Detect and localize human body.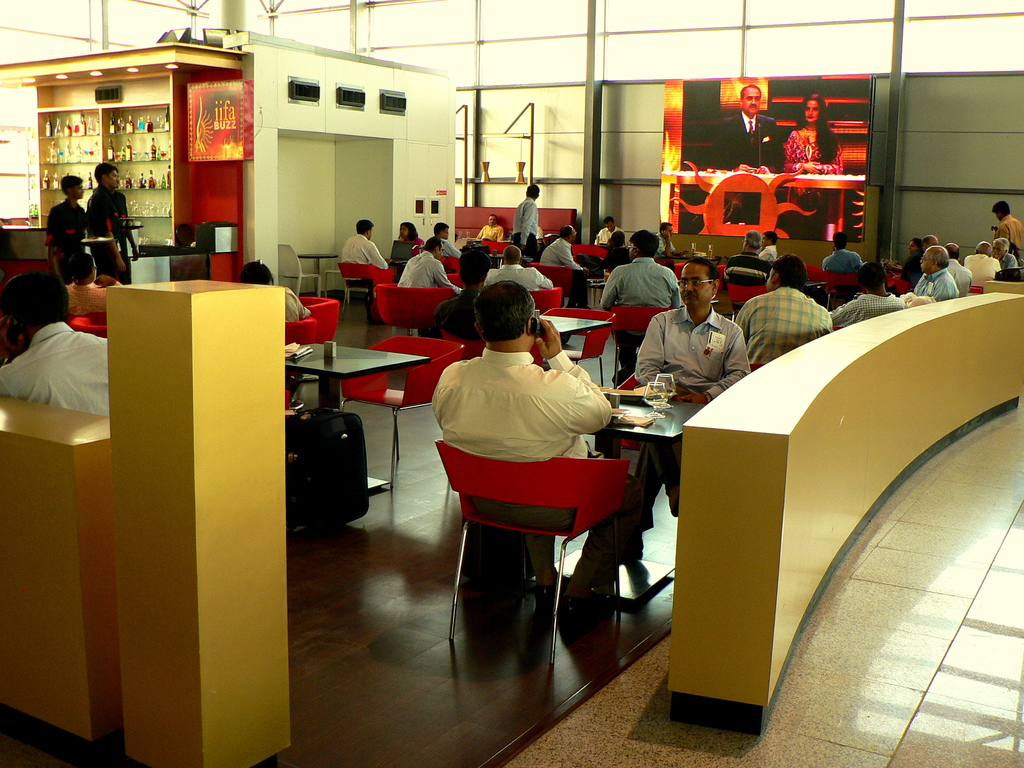
Localized at x1=758 y1=232 x2=781 y2=267.
